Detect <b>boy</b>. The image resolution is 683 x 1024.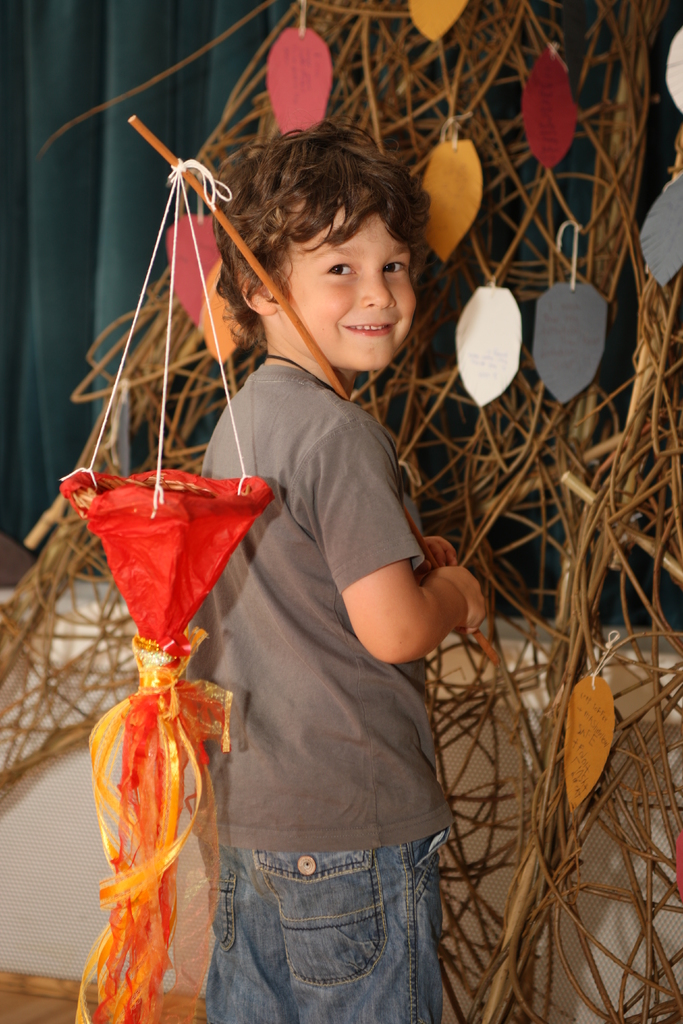
locate(135, 94, 506, 1023).
